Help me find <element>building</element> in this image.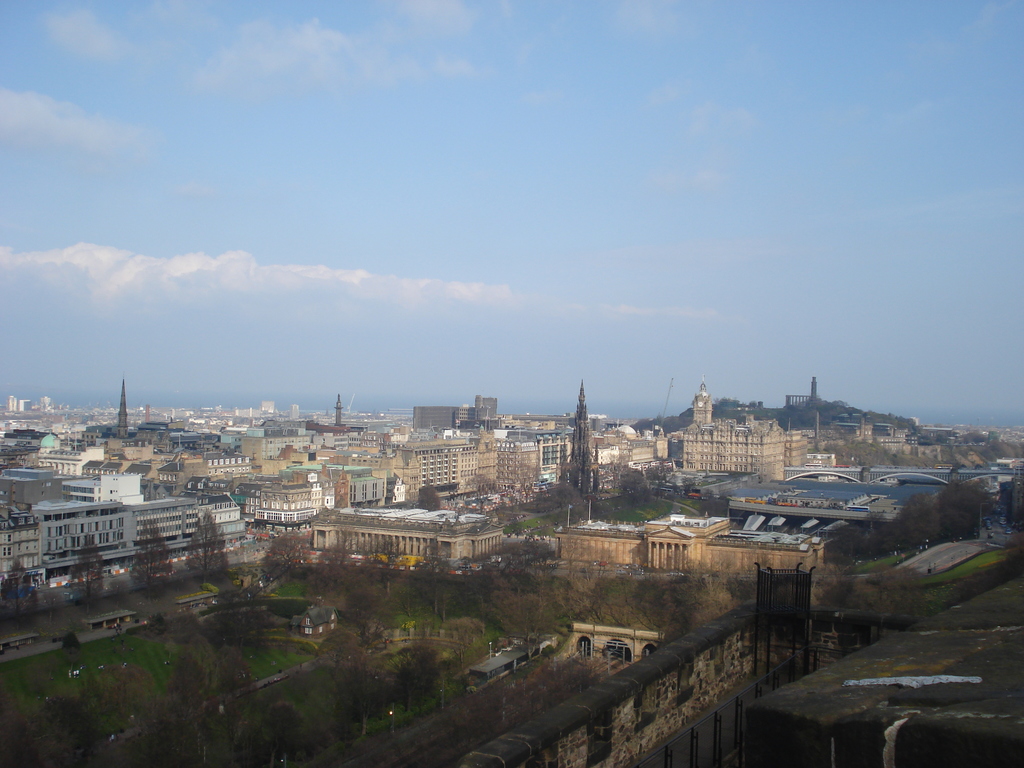
Found it: (left=678, top=378, right=792, bottom=483).
